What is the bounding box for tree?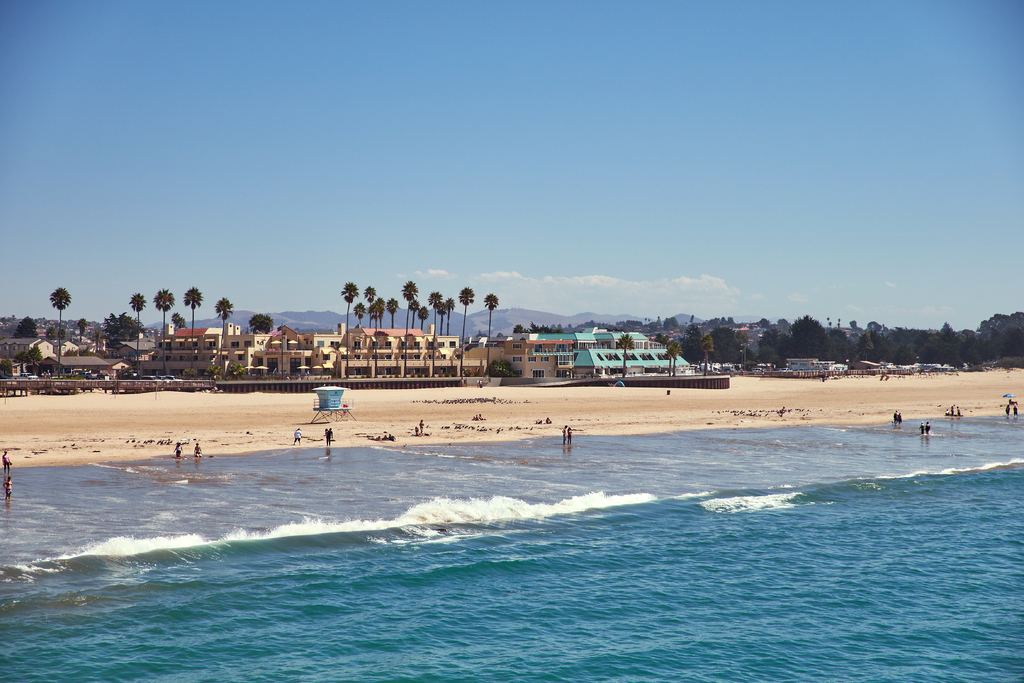
[x1=171, y1=309, x2=186, y2=331].
